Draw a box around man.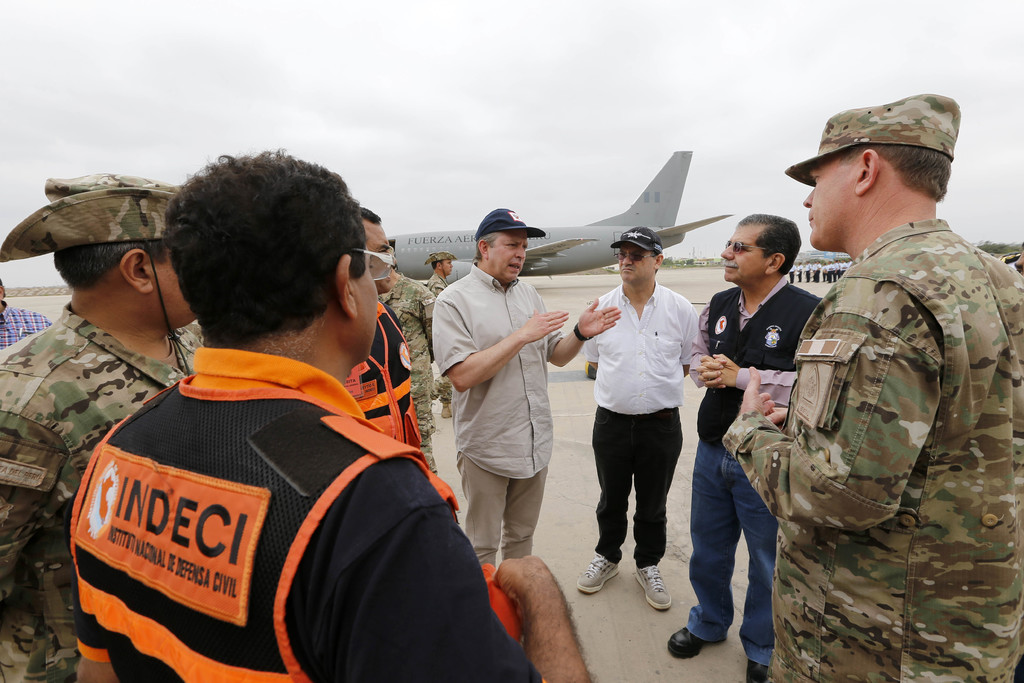
{"x1": 0, "y1": 280, "x2": 49, "y2": 350}.
